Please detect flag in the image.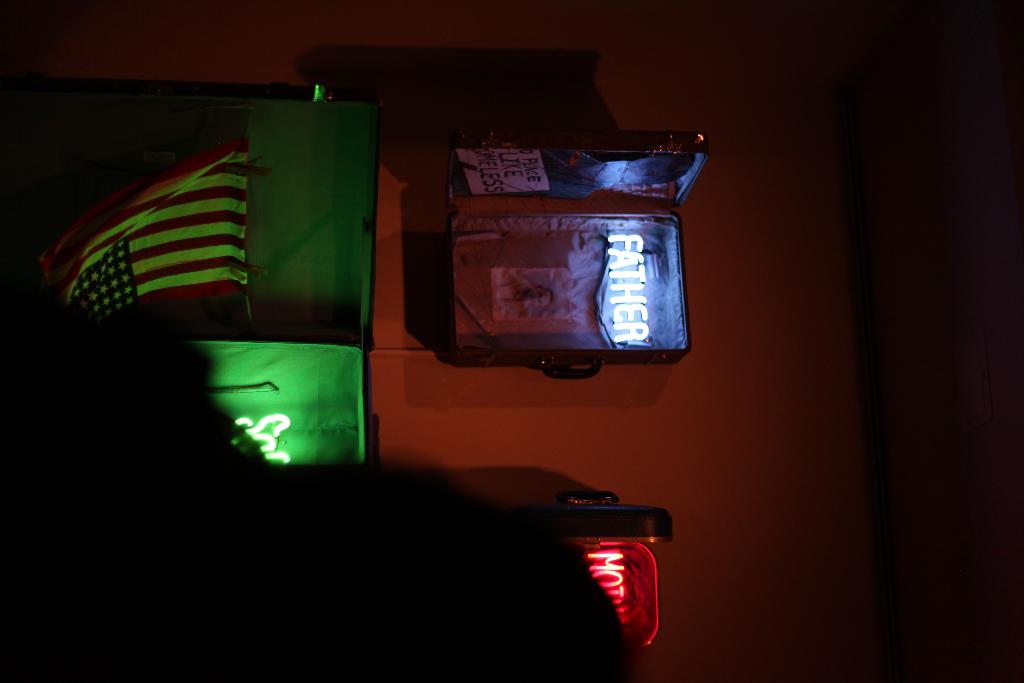
box=[47, 129, 244, 325].
